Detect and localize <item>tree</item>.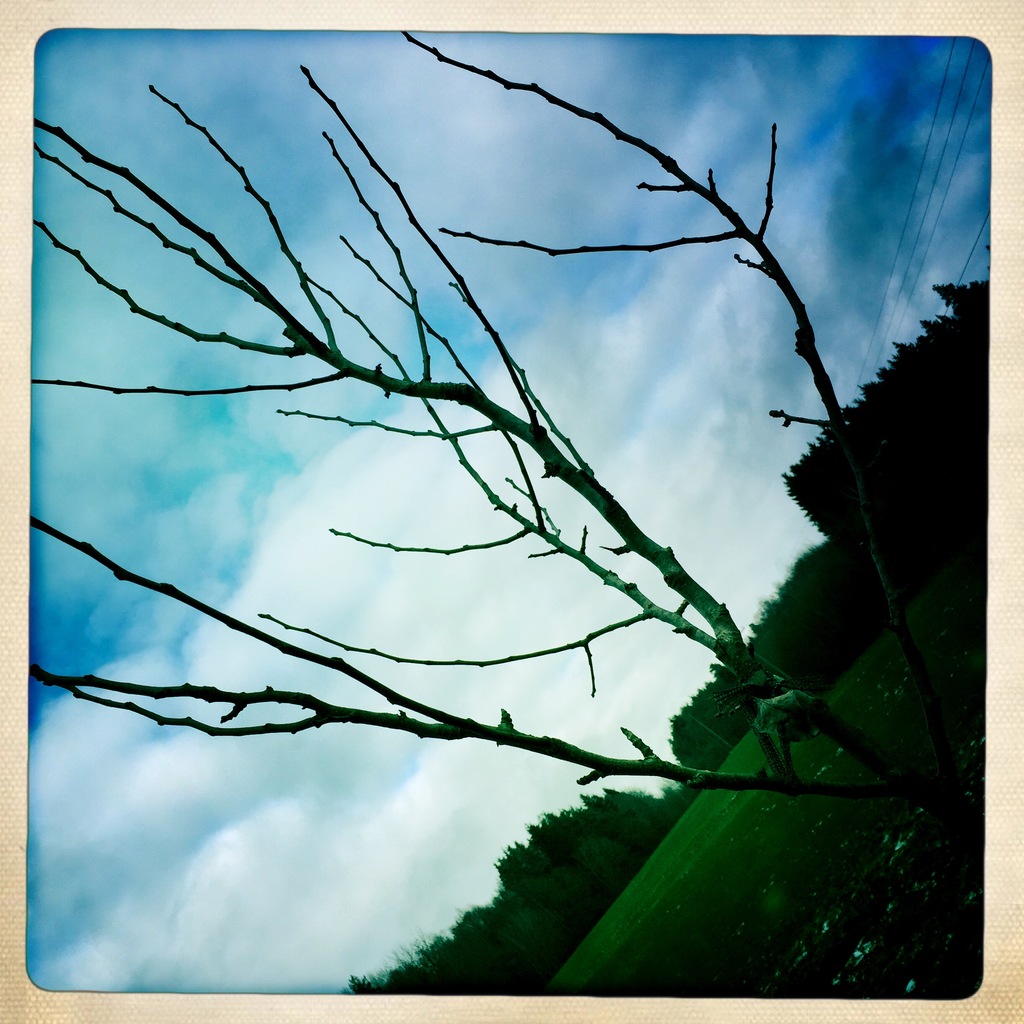
Localized at bbox=(678, 559, 867, 797).
